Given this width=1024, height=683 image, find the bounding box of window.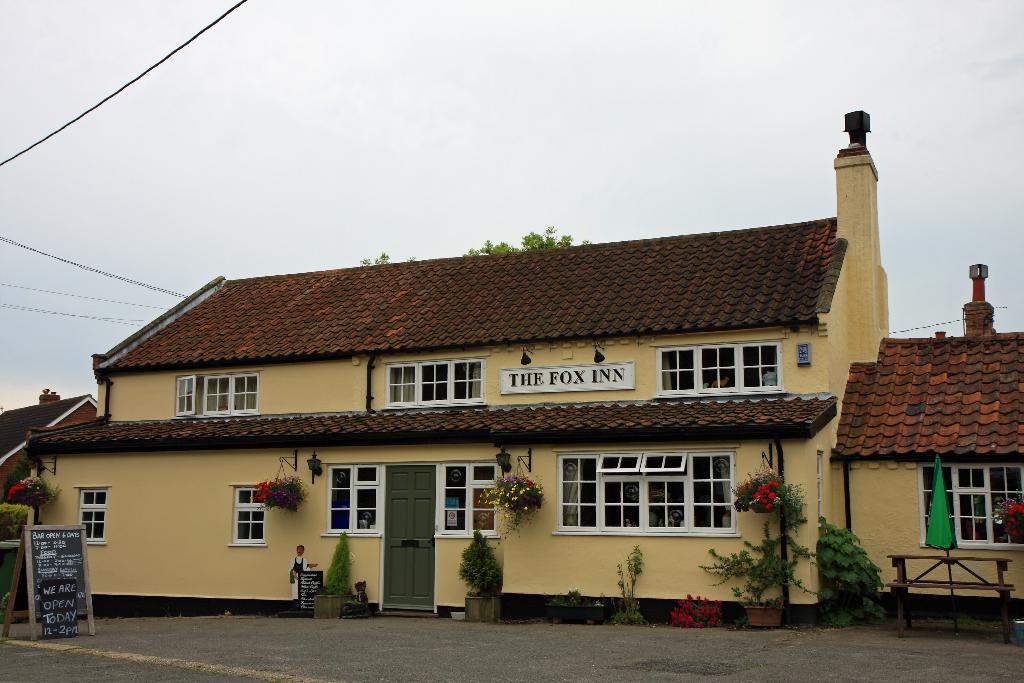
917:463:1023:552.
